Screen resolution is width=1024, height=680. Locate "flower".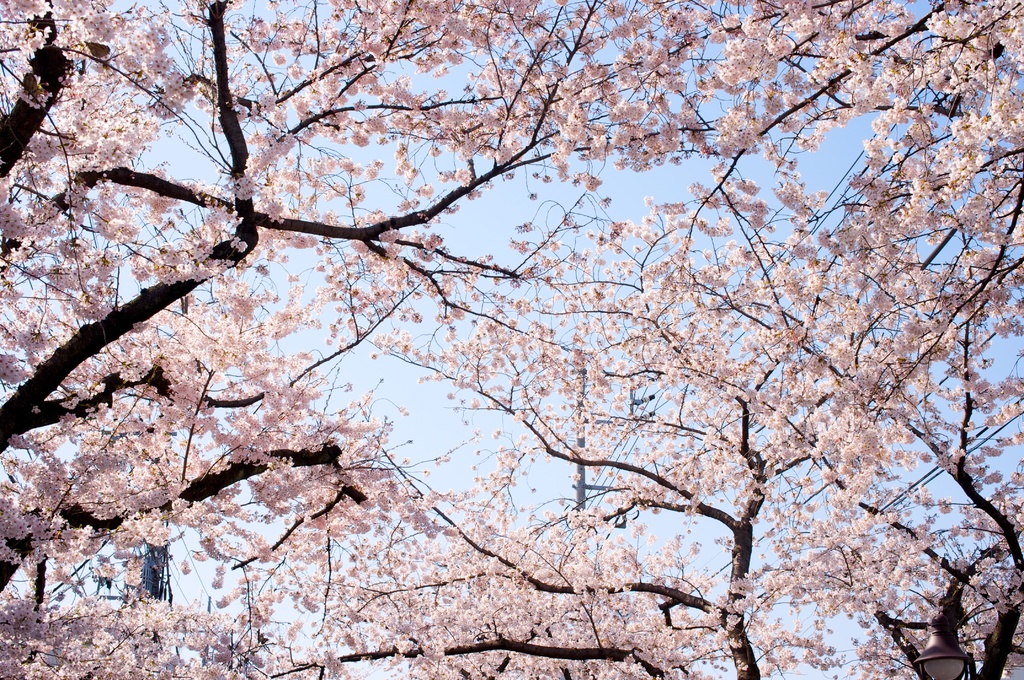
box(815, 422, 833, 436).
